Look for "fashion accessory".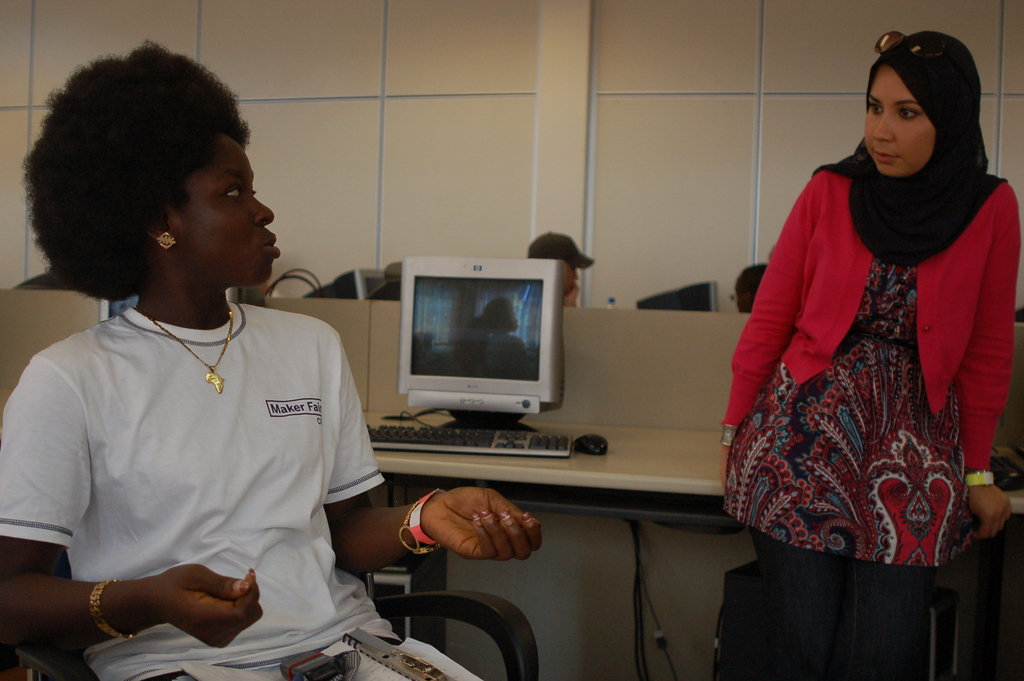
Found: bbox=[396, 494, 430, 555].
